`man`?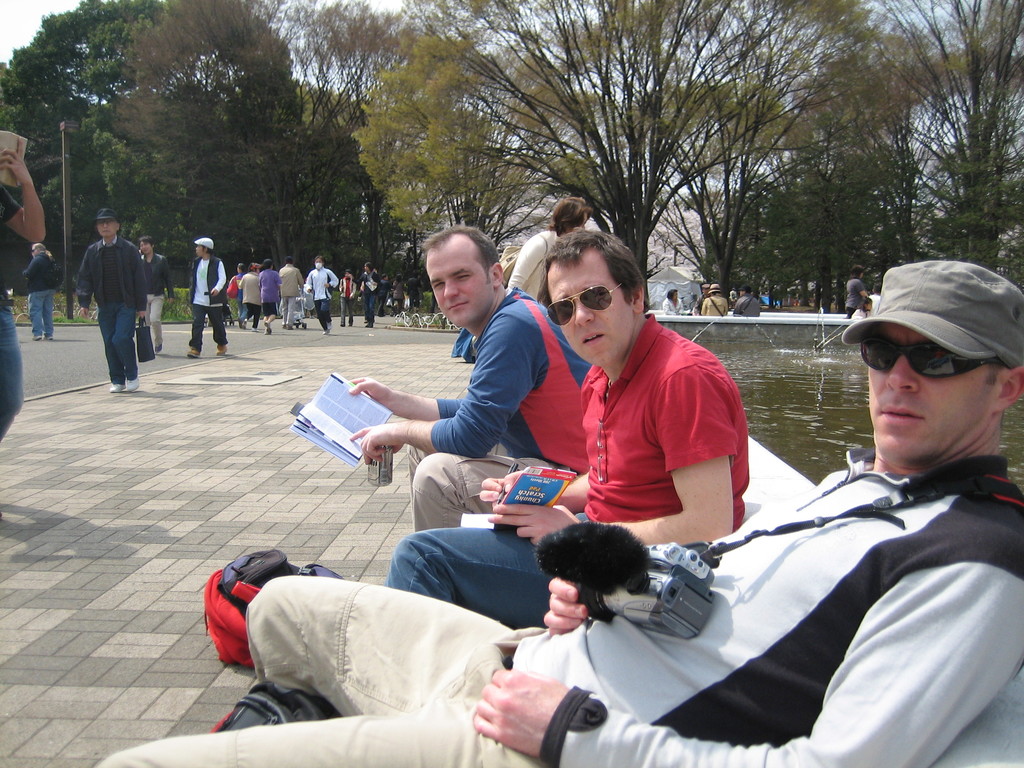
crop(22, 242, 65, 344)
